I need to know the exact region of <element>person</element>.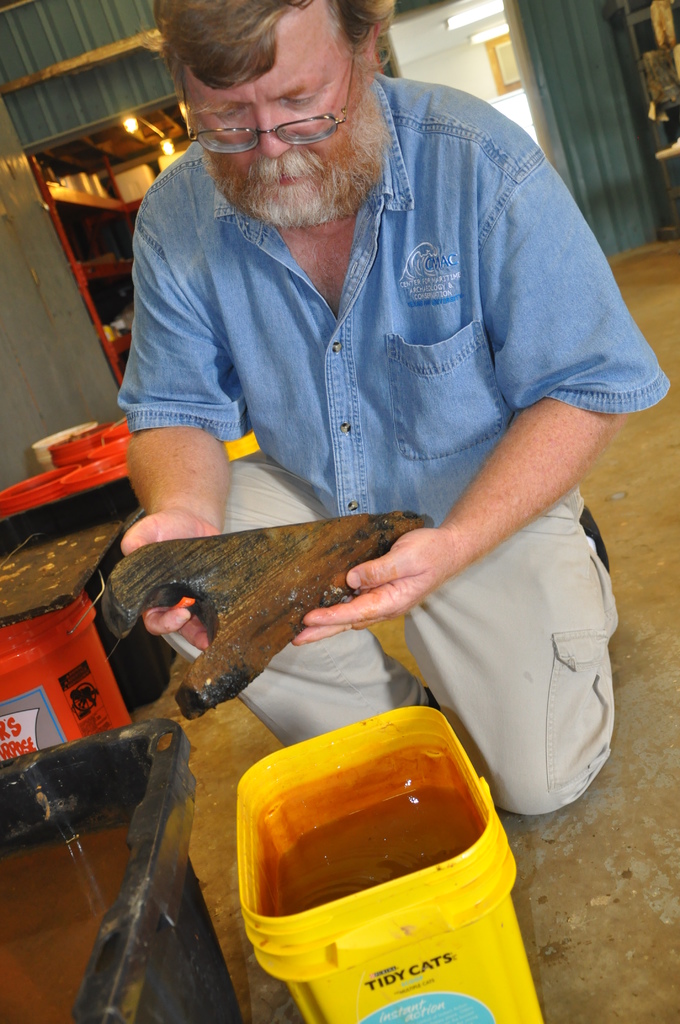
Region: bbox(69, 0, 668, 818).
